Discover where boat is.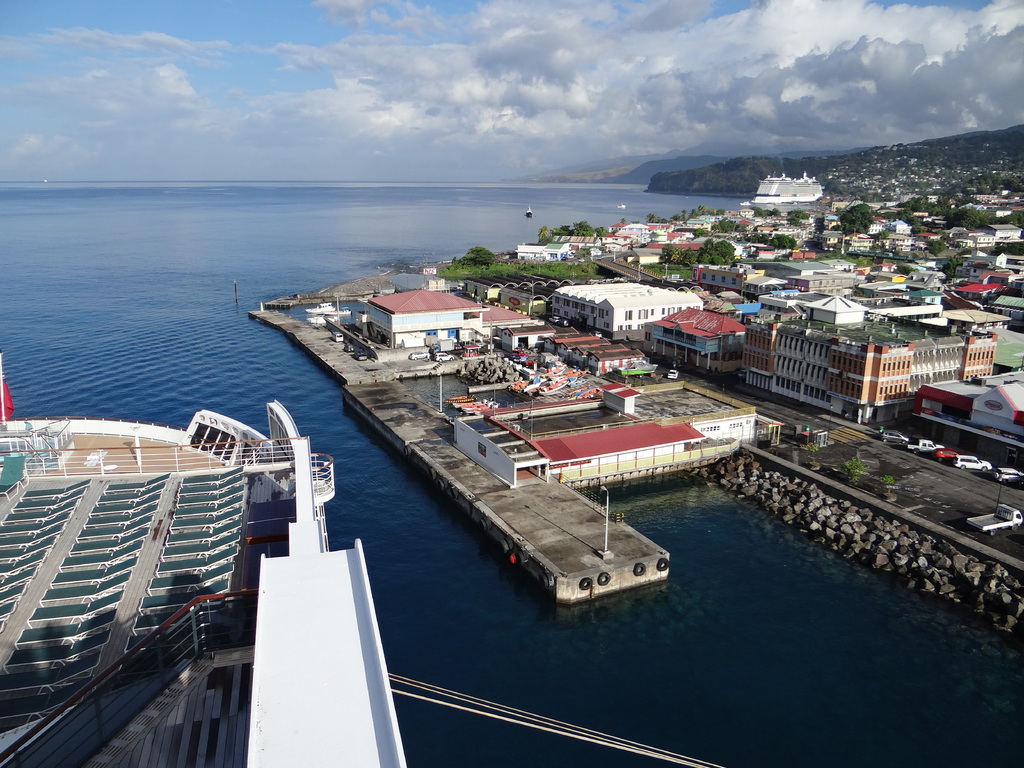
Discovered at {"x1": 755, "y1": 169, "x2": 826, "y2": 206}.
